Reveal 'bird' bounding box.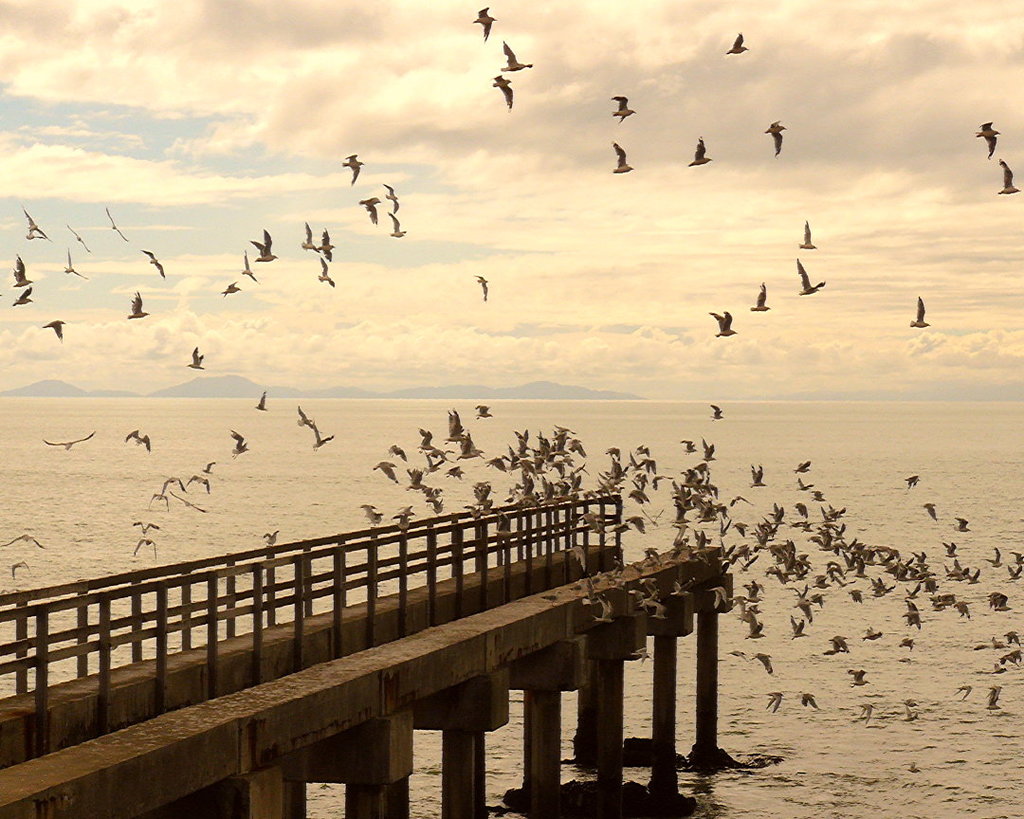
Revealed: 304/218/320/251.
